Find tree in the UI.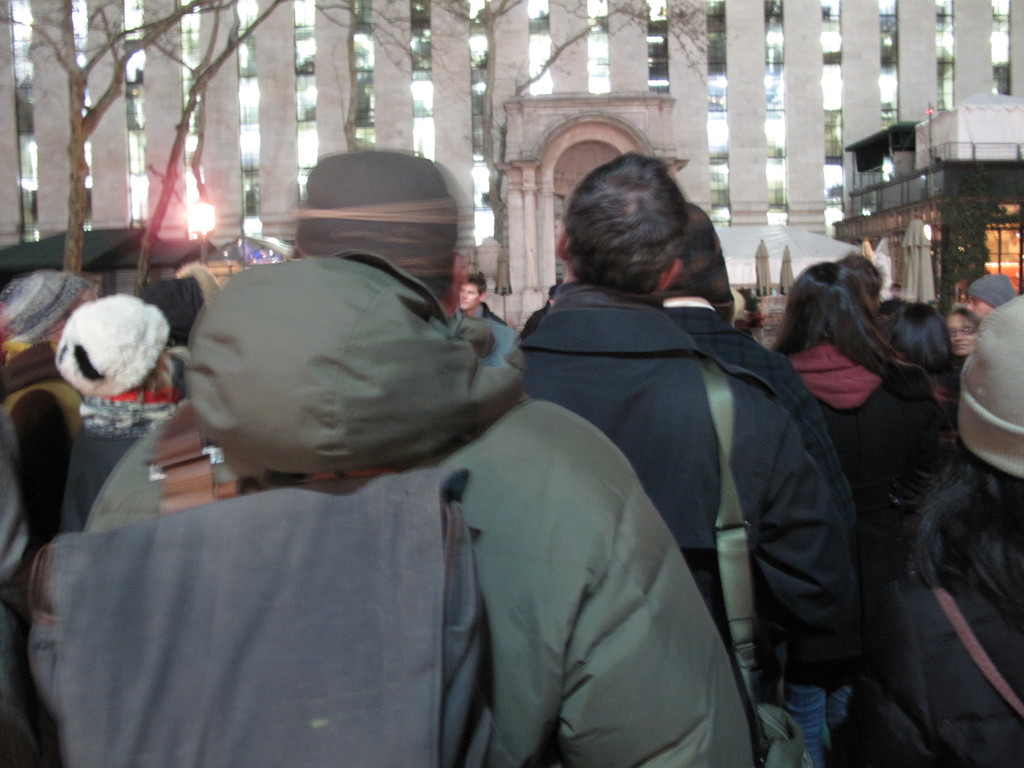
UI element at 323, 0, 427, 148.
